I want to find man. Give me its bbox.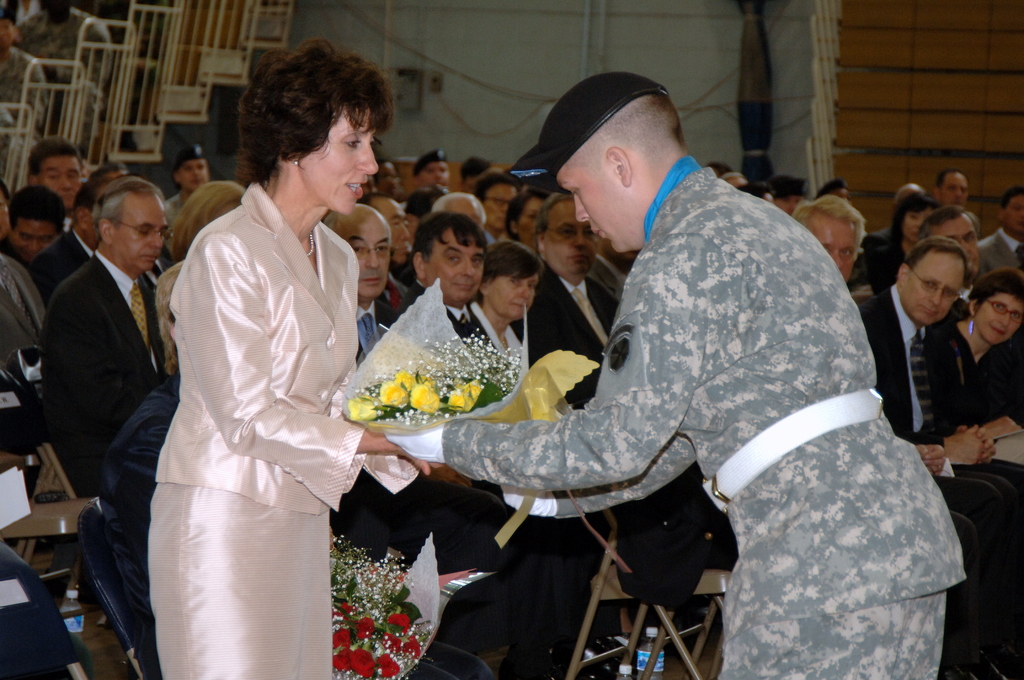
x1=918, y1=204, x2=986, y2=316.
